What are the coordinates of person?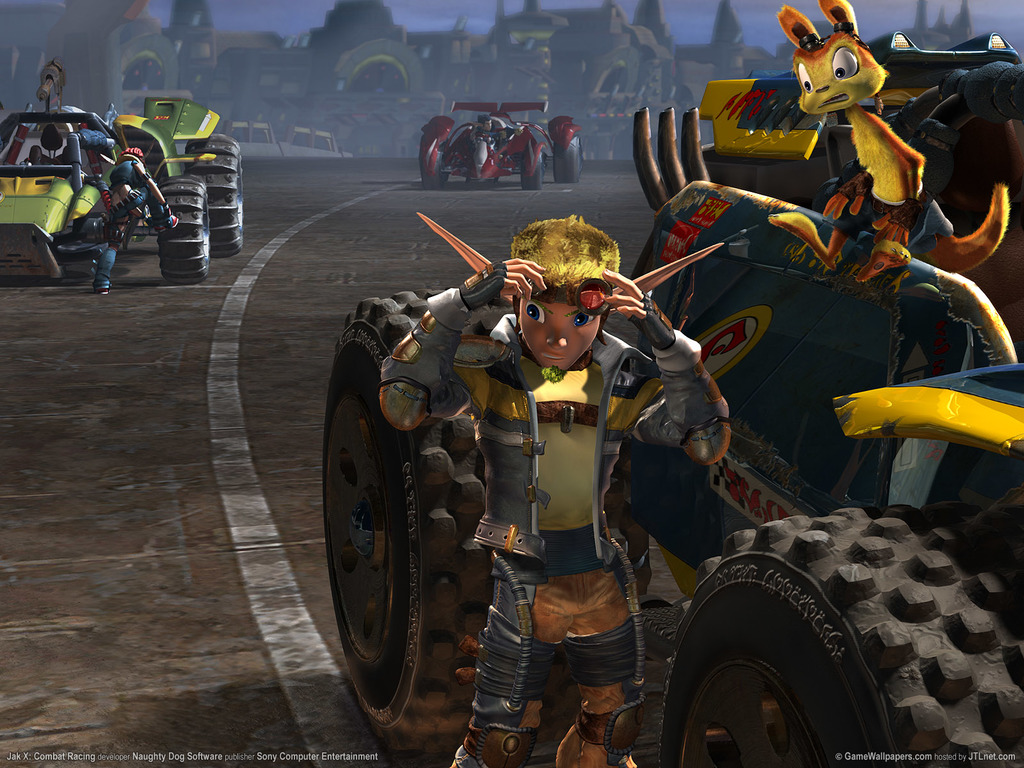
region(93, 147, 180, 292).
